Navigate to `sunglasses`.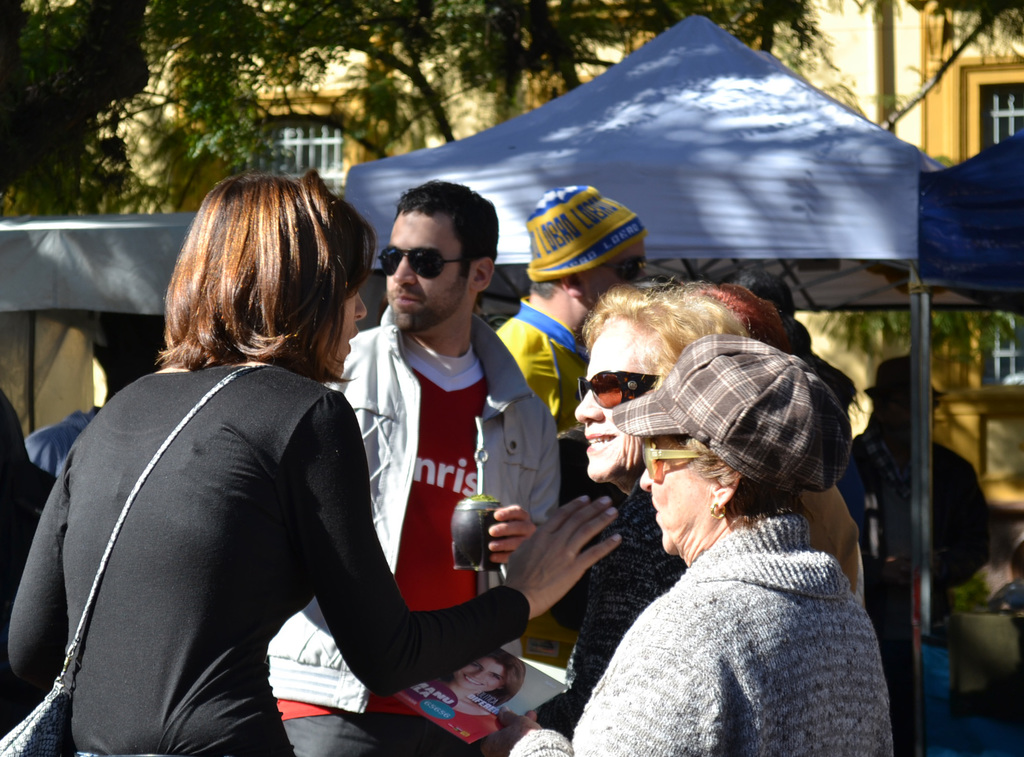
Navigation target: x1=376 y1=247 x2=458 y2=279.
